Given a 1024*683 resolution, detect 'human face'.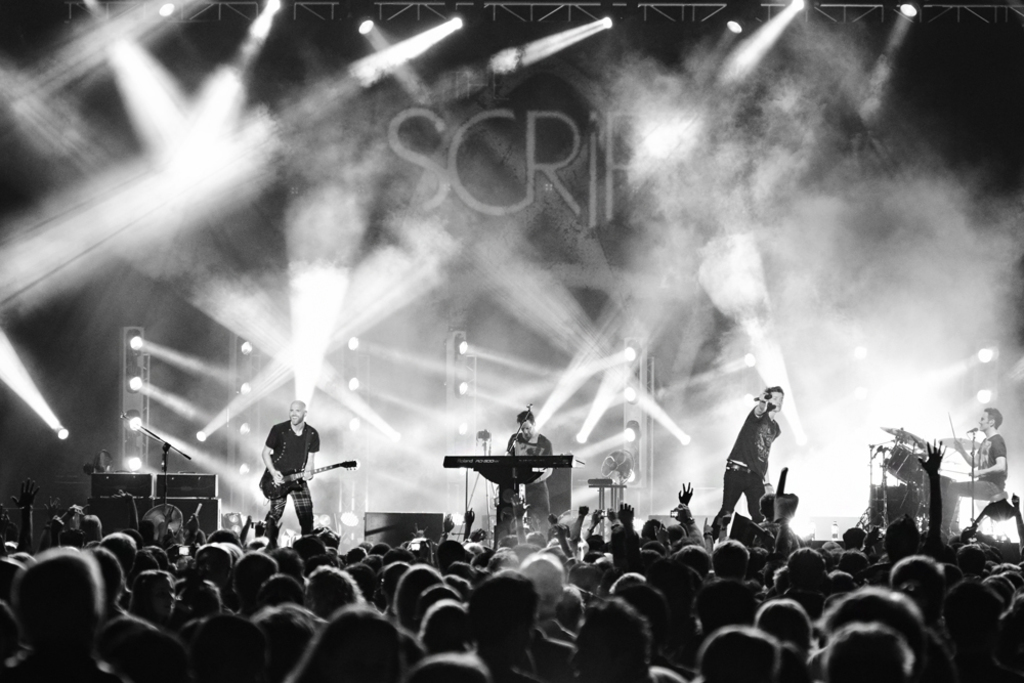
[287, 401, 302, 427].
